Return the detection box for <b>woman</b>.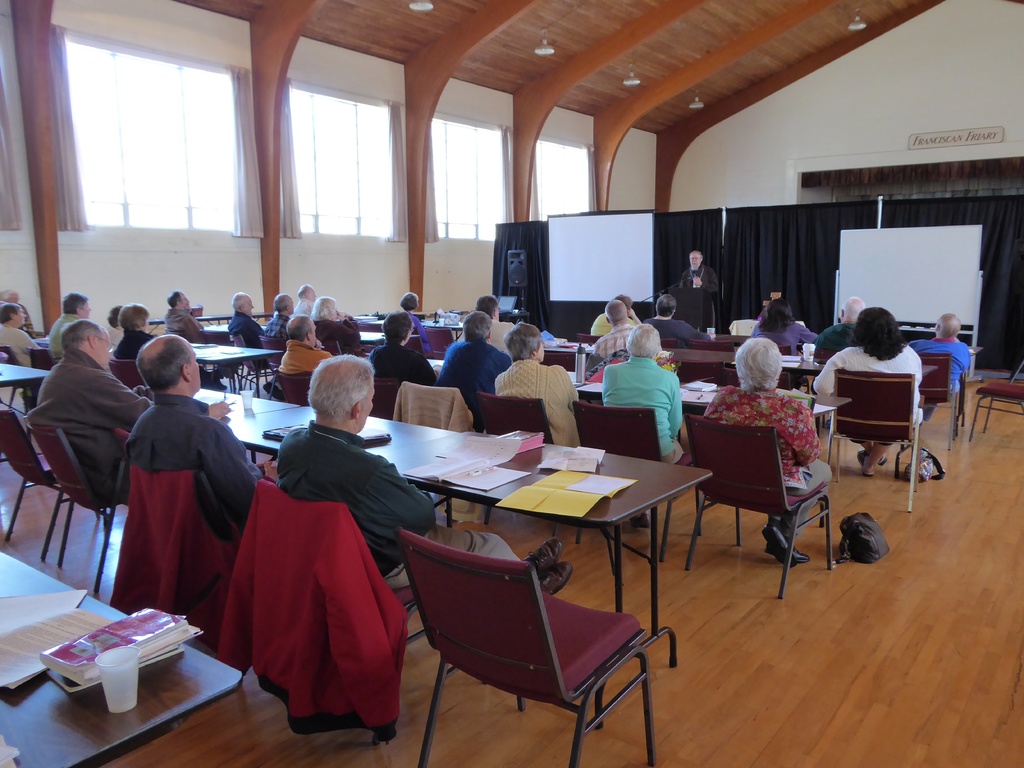
[x1=490, y1=322, x2=583, y2=451].
